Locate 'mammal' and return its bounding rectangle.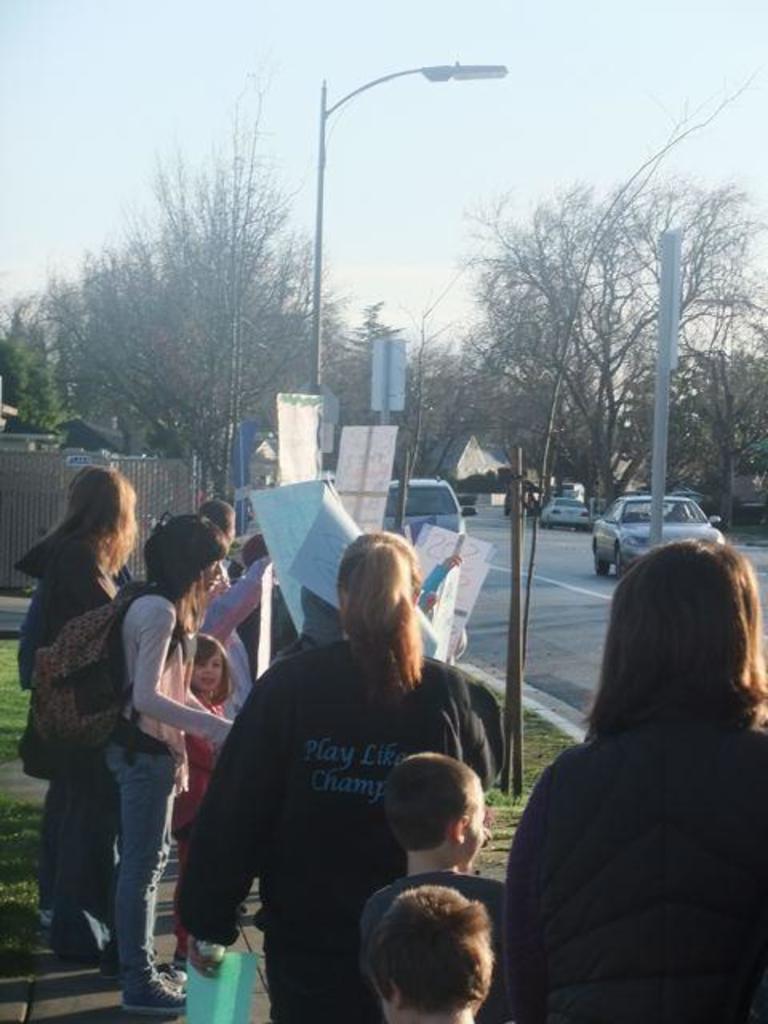
166, 632, 234, 960.
